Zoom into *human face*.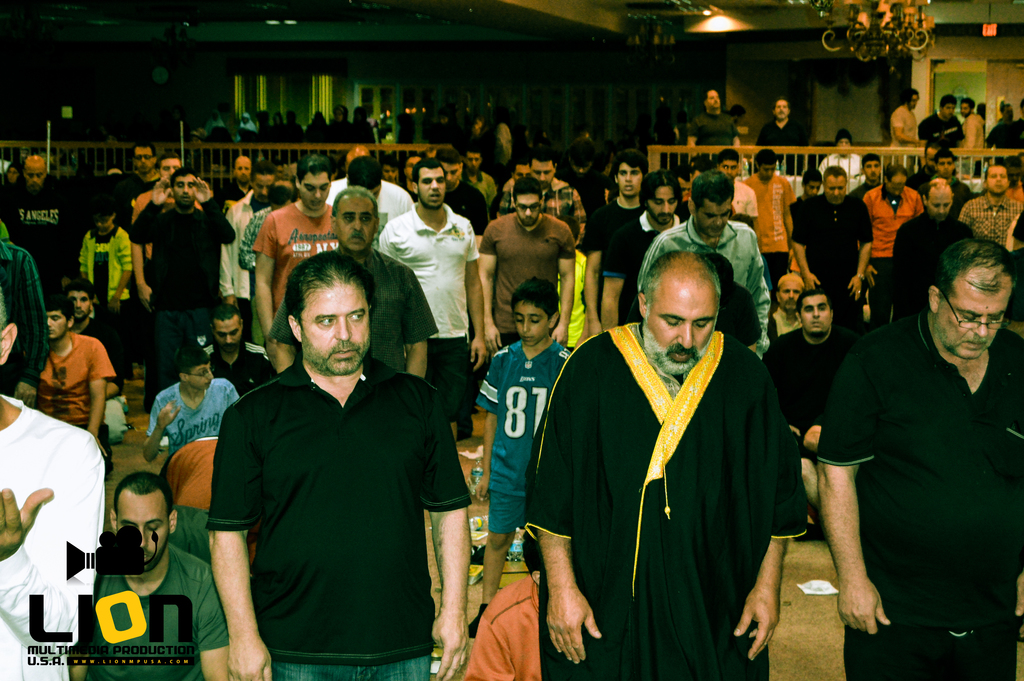
Zoom target: bbox=[190, 364, 211, 393].
